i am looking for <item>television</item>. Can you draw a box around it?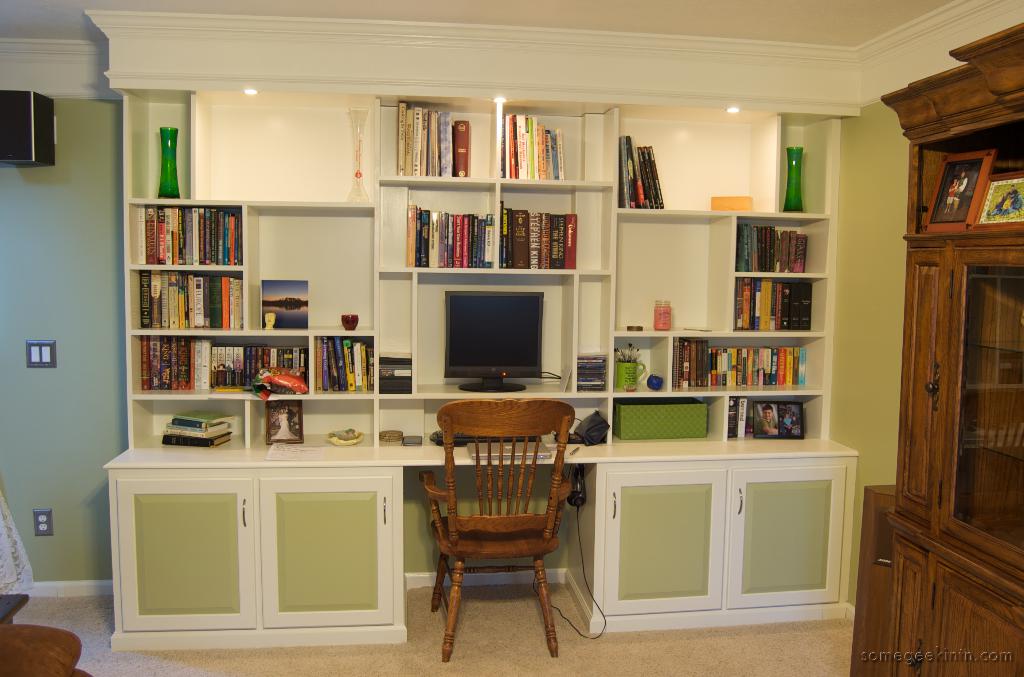
Sure, the bounding box is bbox=[448, 290, 543, 396].
